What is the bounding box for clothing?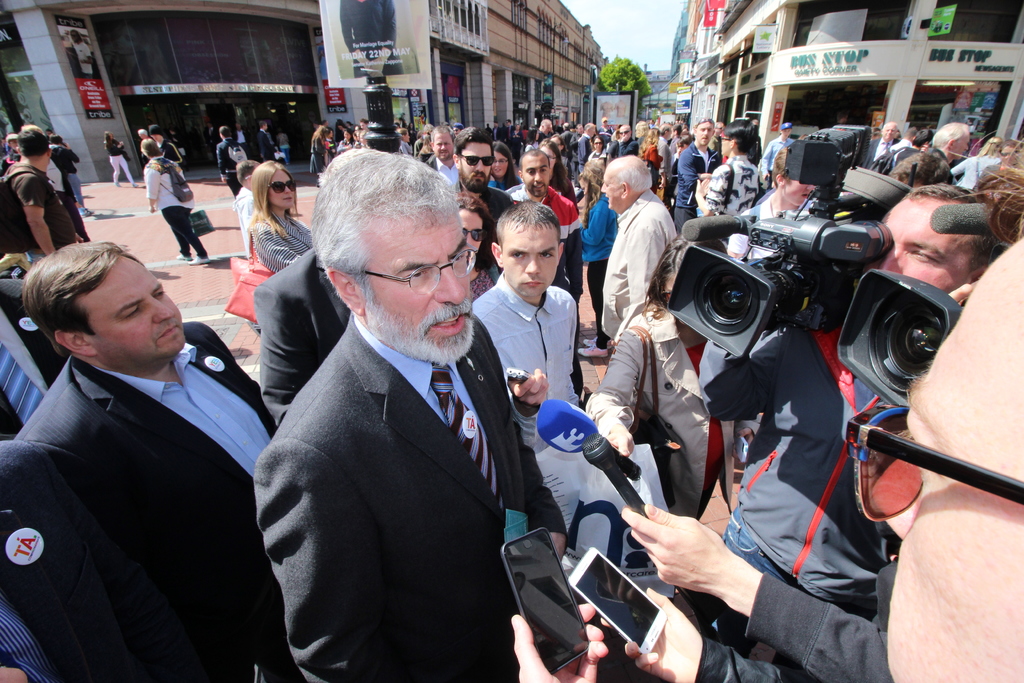
600/188/670/345.
